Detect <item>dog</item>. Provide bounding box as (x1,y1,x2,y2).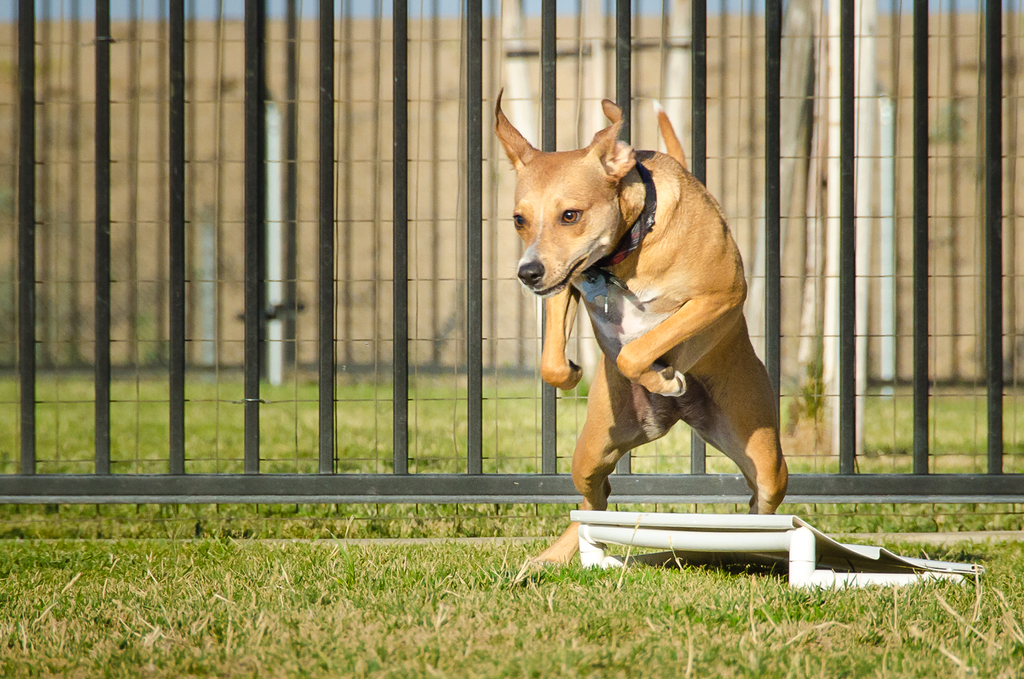
(492,83,787,569).
